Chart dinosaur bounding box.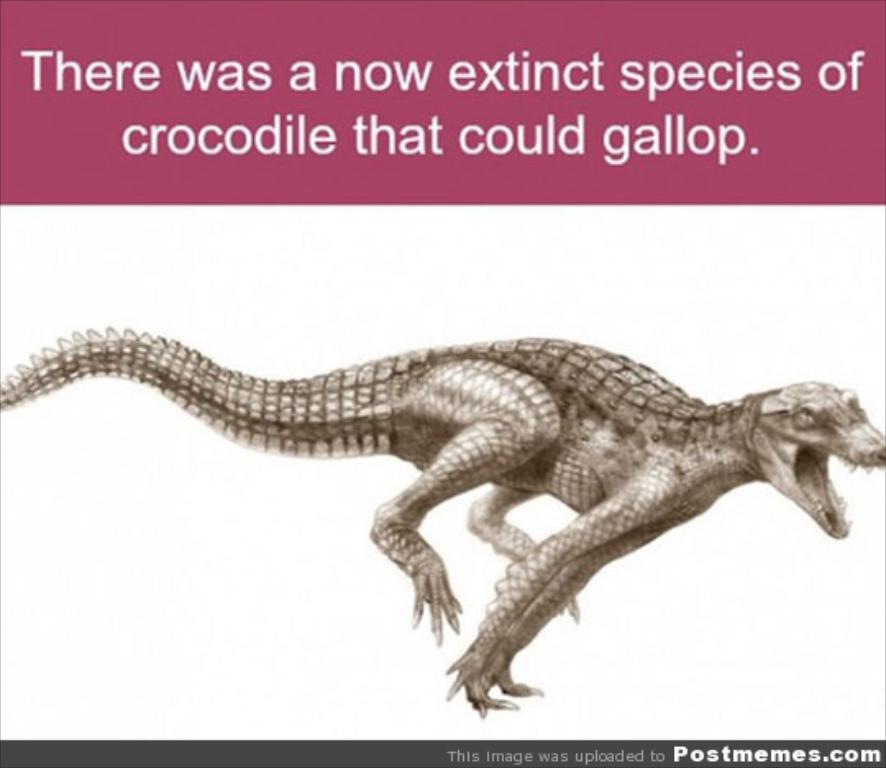
Charted: box(0, 325, 884, 720).
